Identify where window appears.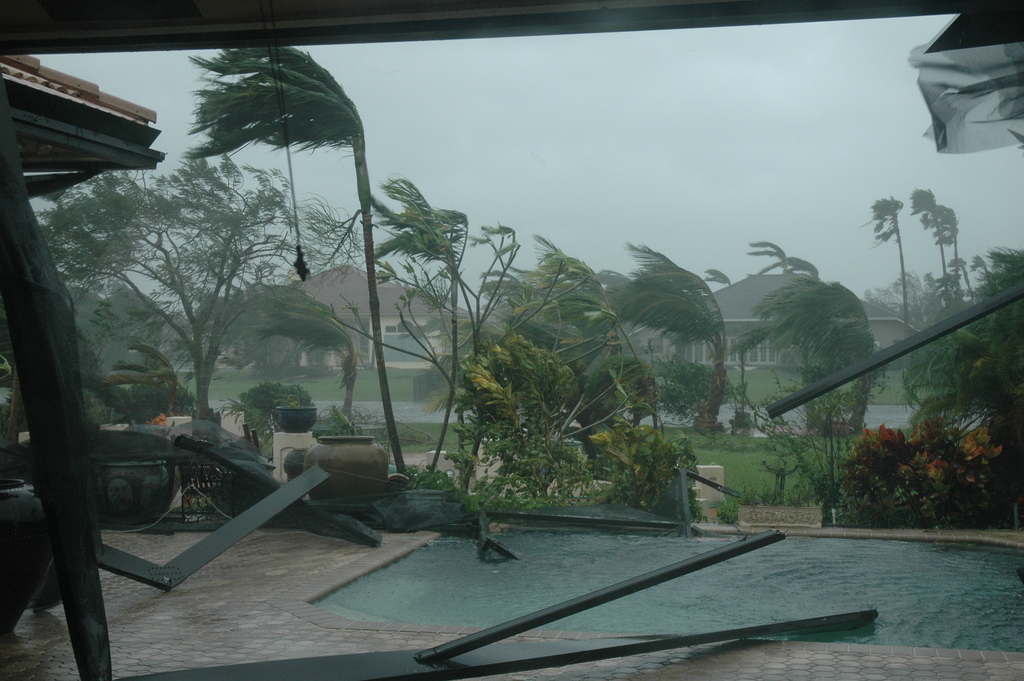
Appears at [left=396, top=320, right=408, bottom=331].
